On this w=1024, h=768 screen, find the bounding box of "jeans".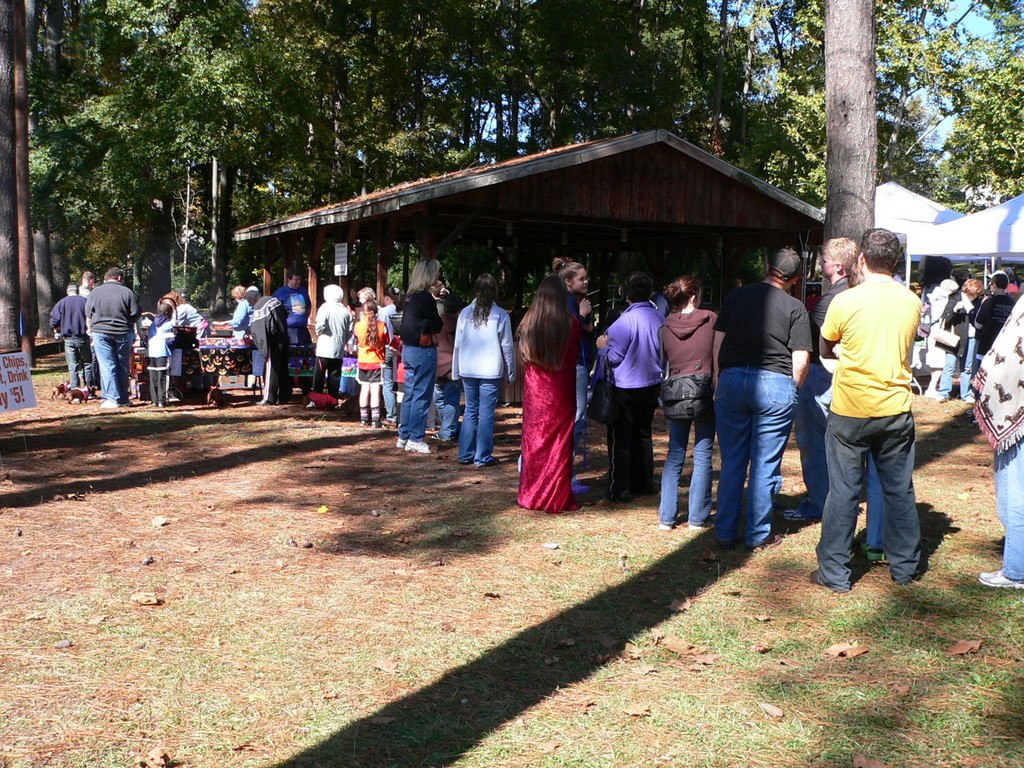
Bounding box: {"x1": 397, "y1": 342, "x2": 435, "y2": 443}.
